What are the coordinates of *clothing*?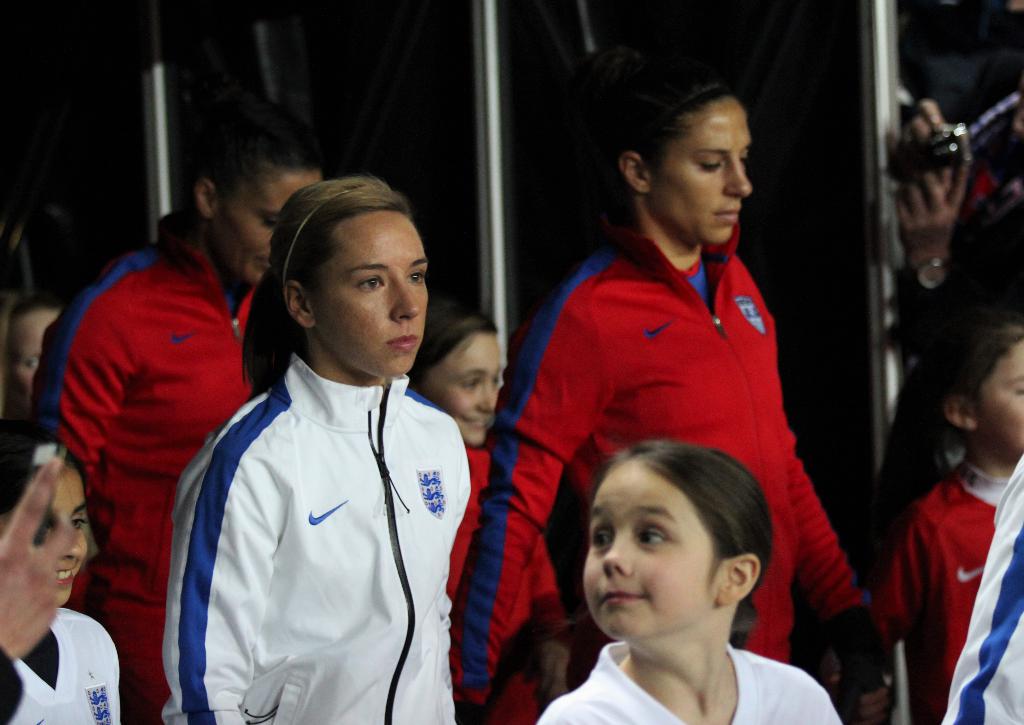
x1=452 y1=232 x2=867 y2=706.
